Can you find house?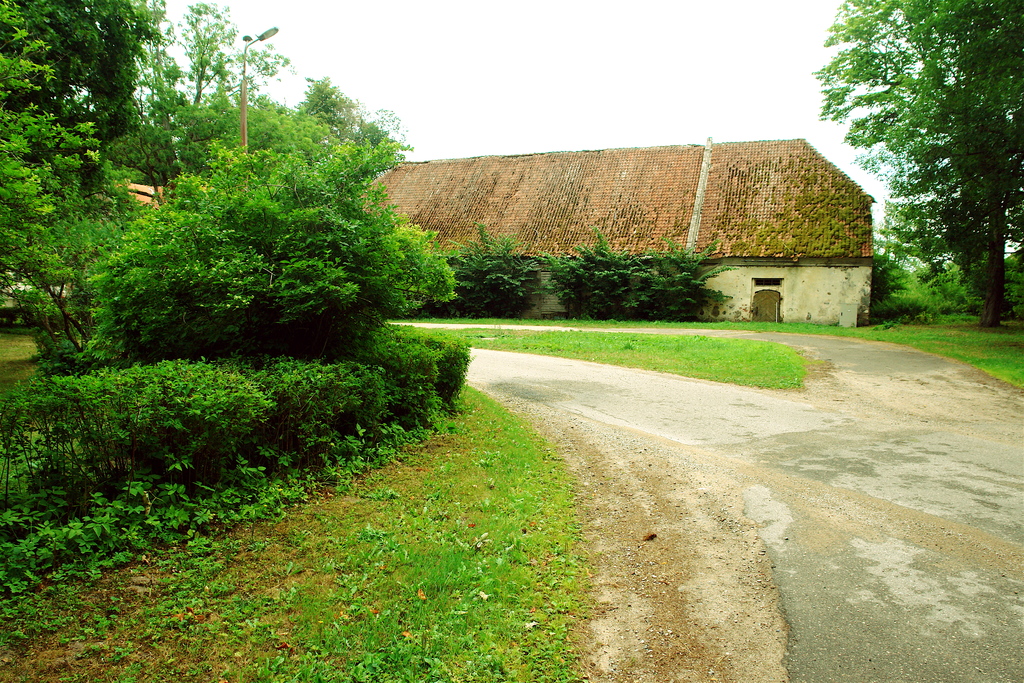
Yes, bounding box: 364,142,877,325.
